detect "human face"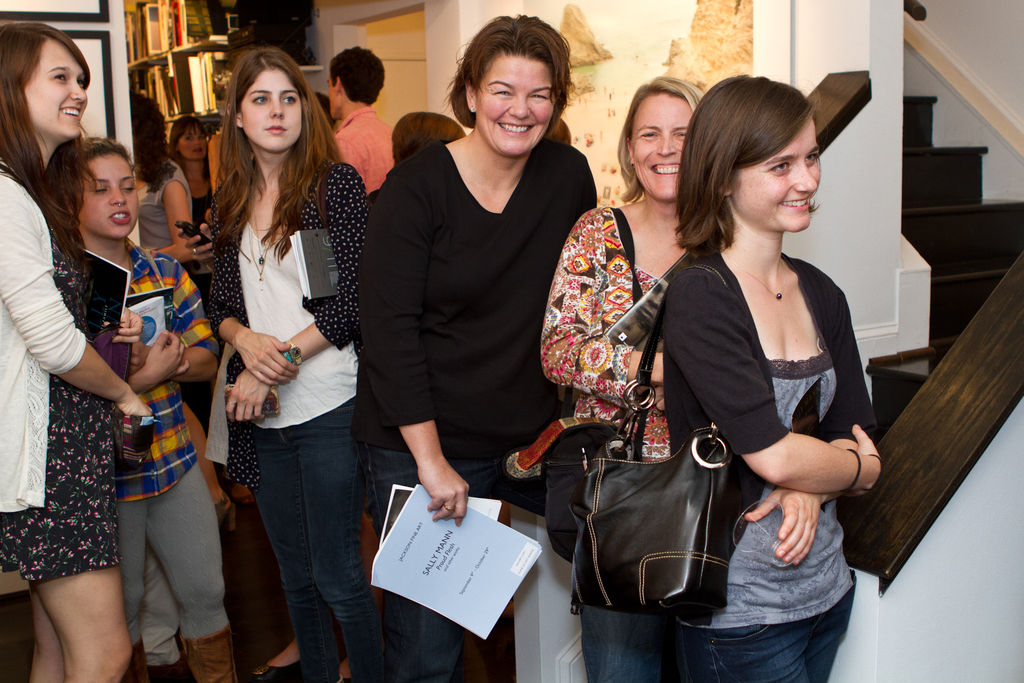
x1=621, y1=84, x2=709, y2=200
